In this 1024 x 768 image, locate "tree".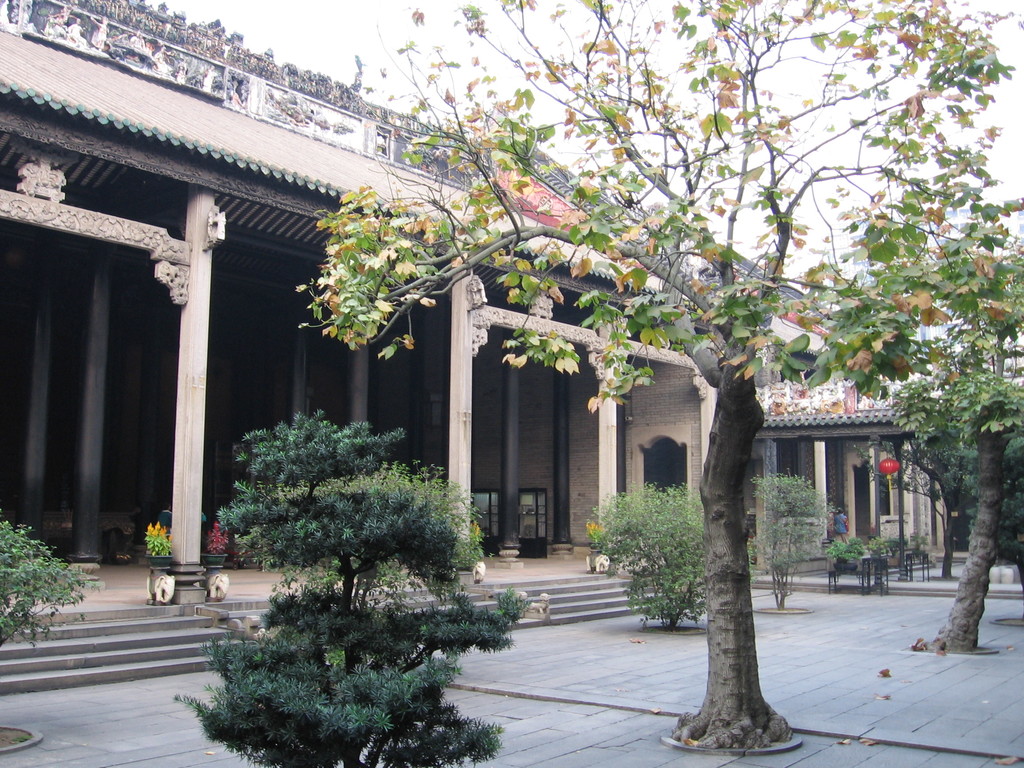
Bounding box: locate(586, 479, 710, 630).
